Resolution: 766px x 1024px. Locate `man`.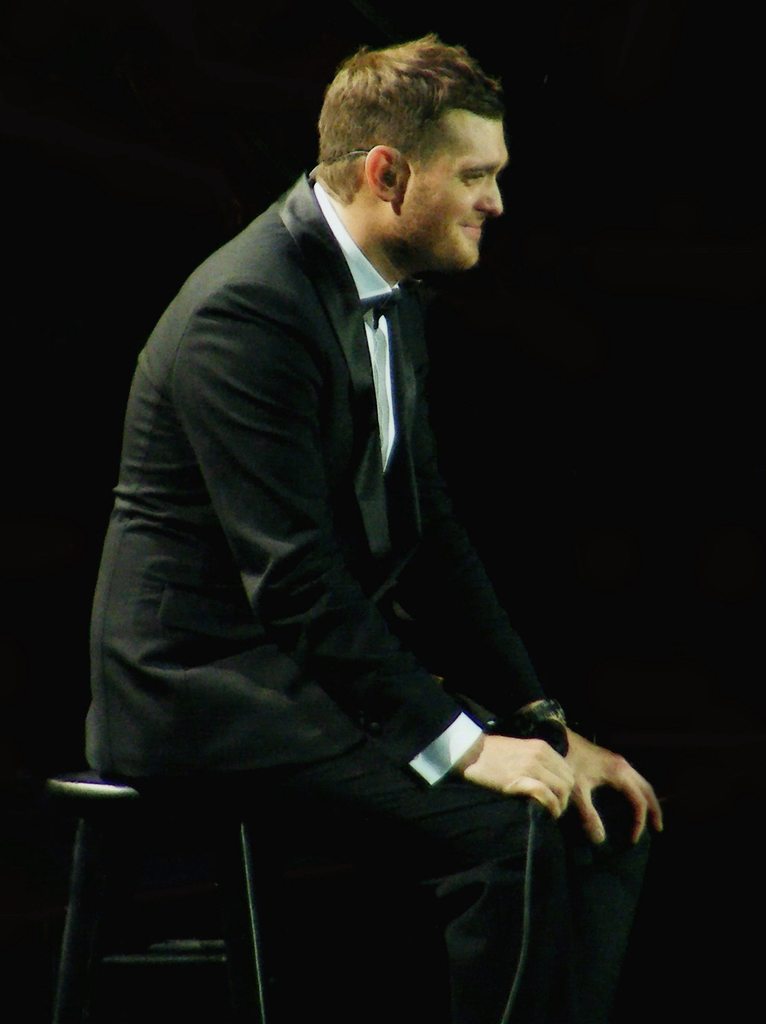
87/3/648/991.
